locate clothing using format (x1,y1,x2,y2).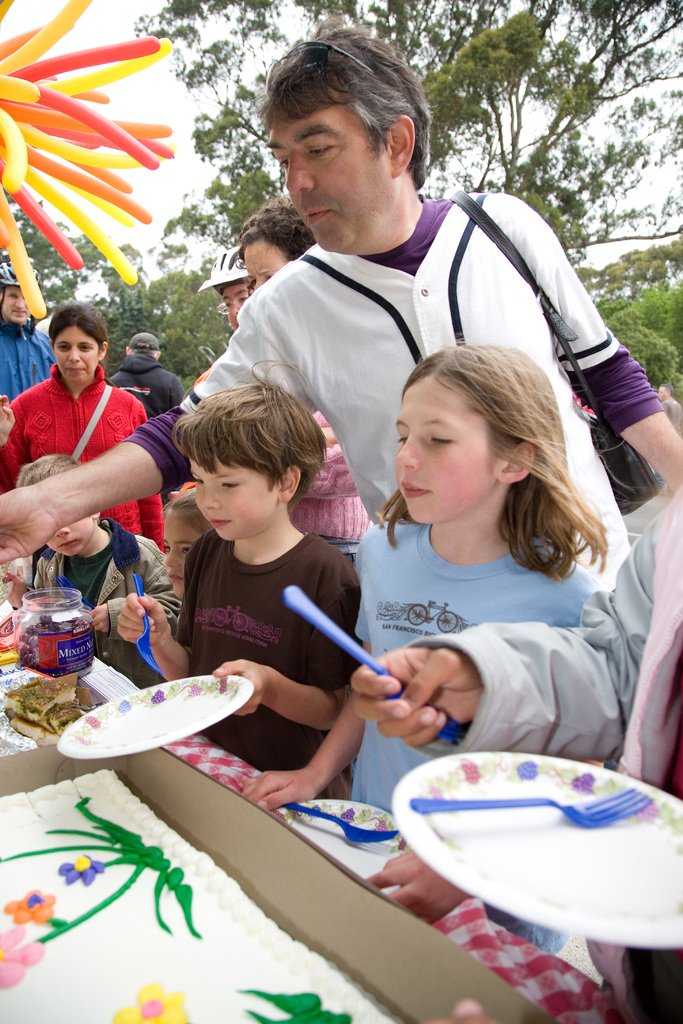
(664,397,682,441).
